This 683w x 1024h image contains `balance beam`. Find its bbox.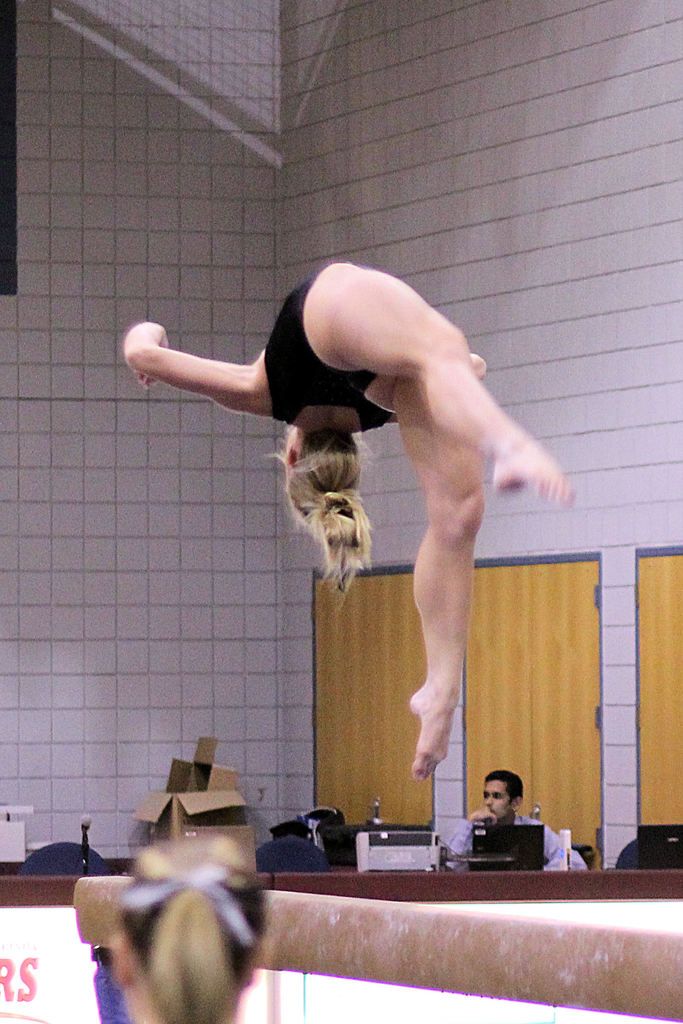
x1=72 y1=871 x2=682 y2=1021.
